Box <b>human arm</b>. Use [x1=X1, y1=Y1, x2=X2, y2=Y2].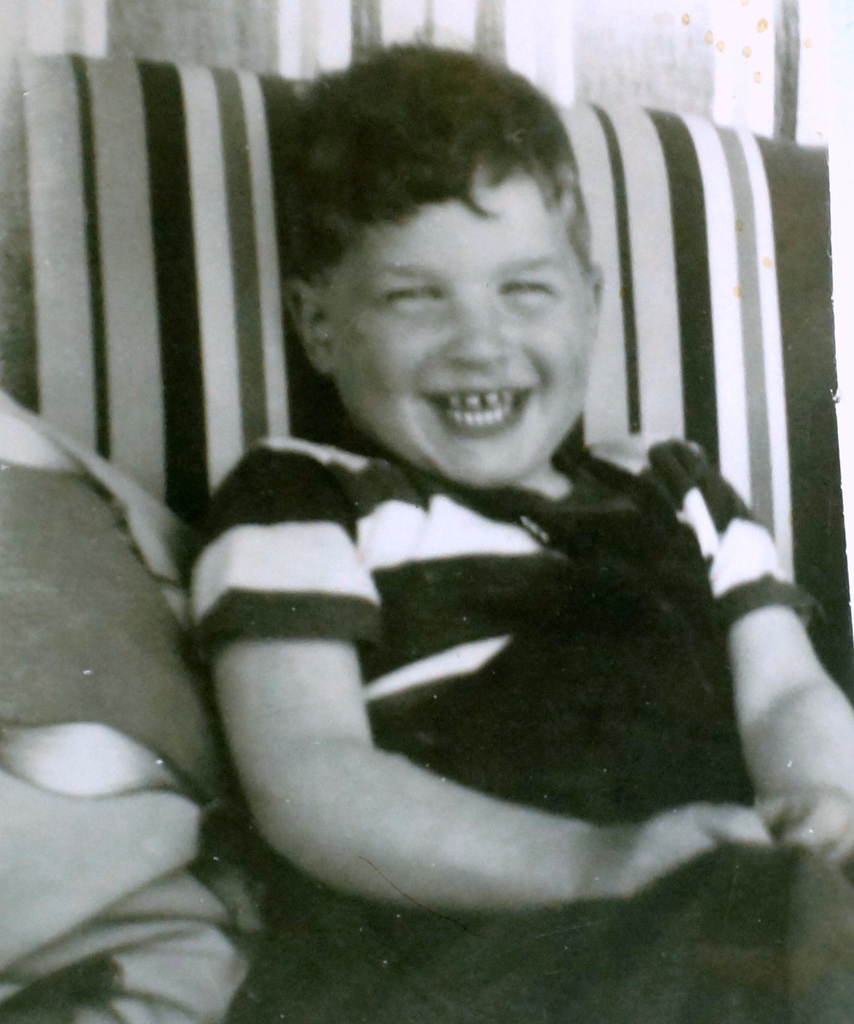
[x1=712, y1=452, x2=853, y2=868].
